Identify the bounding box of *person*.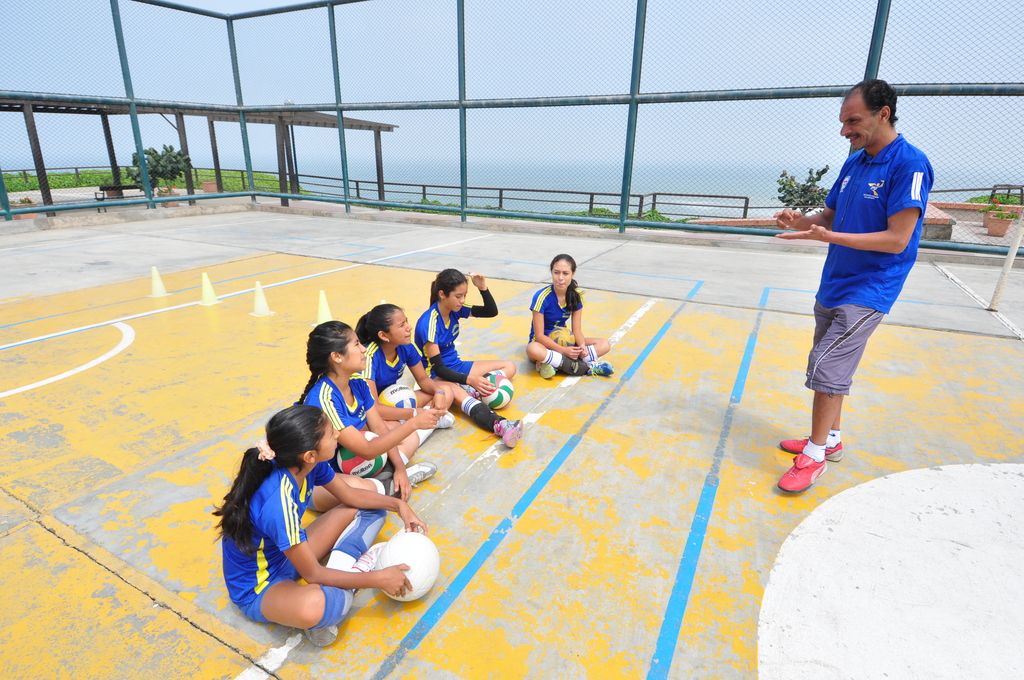
353,303,459,444.
